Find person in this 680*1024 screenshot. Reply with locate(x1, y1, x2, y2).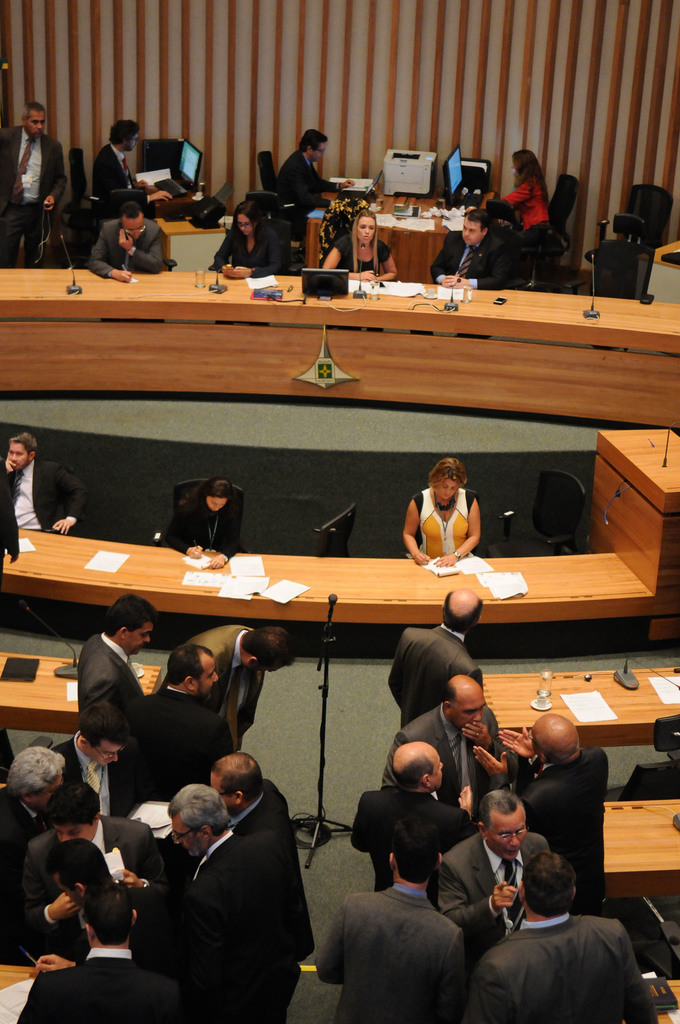
locate(118, 782, 300, 1023).
